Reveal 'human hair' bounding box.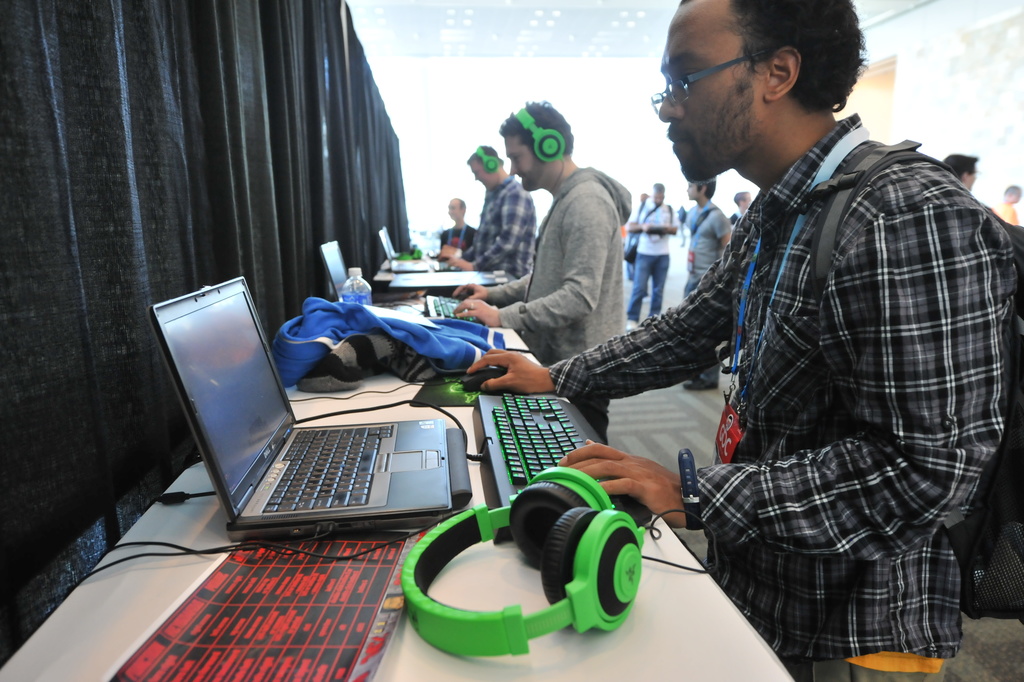
Revealed: (left=498, top=99, right=576, bottom=158).
